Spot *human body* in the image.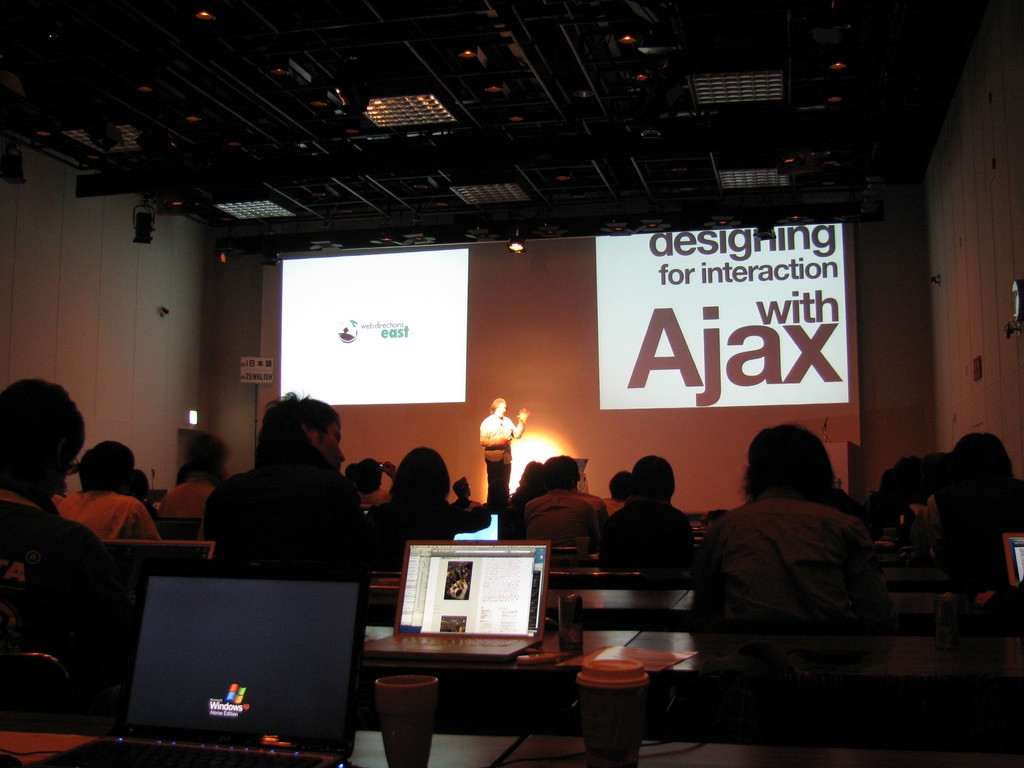
*human body* found at {"x1": 596, "y1": 491, "x2": 622, "y2": 519}.
